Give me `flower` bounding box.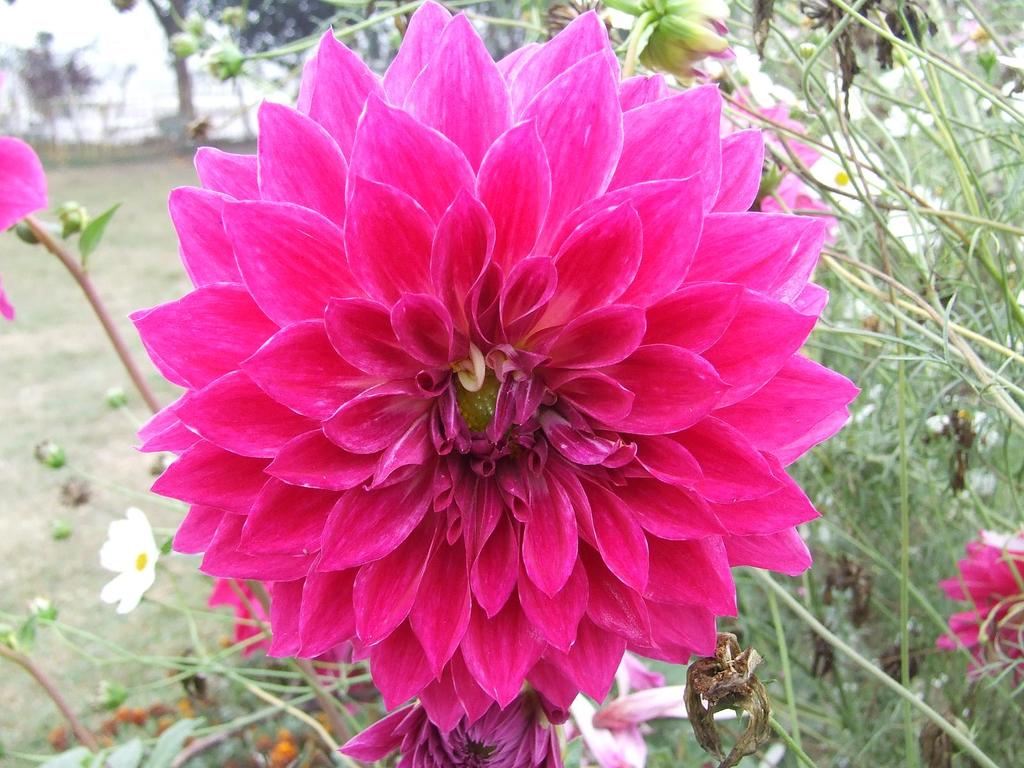
detection(209, 573, 366, 707).
